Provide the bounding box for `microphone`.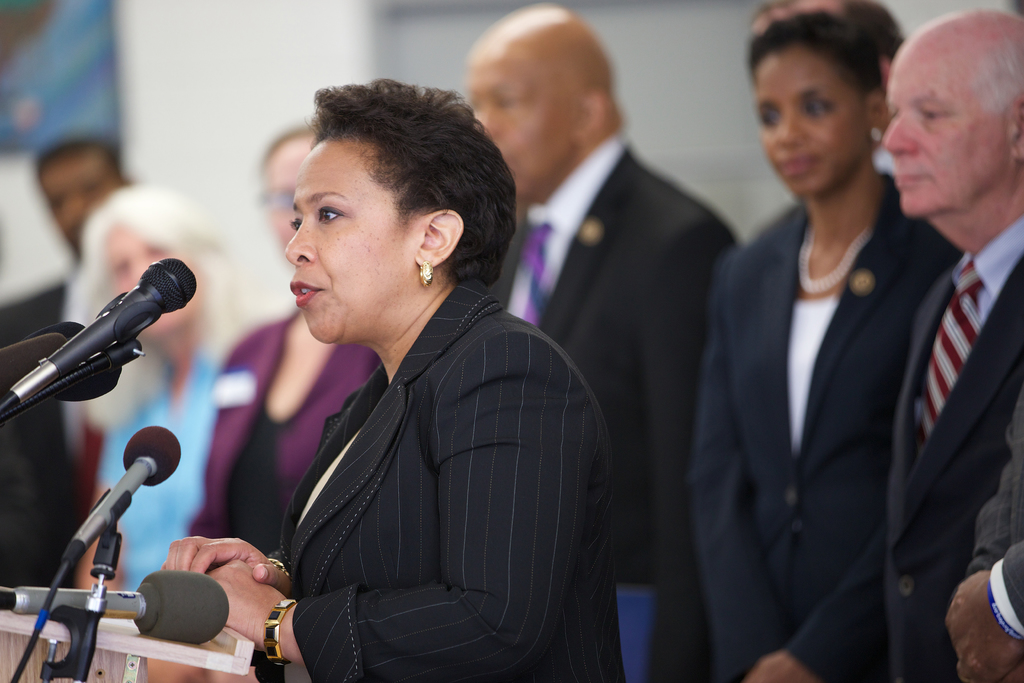
{"x1": 0, "y1": 563, "x2": 227, "y2": 650}.
